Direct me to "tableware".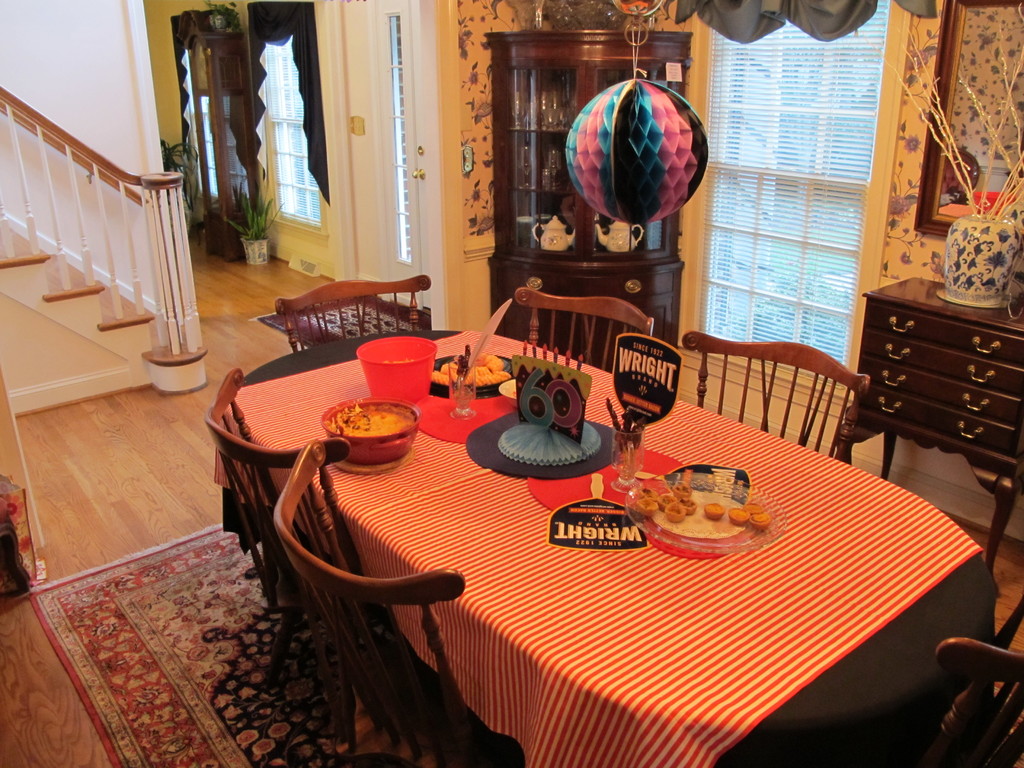
Direction: <box>452,355,480,415</box>.
